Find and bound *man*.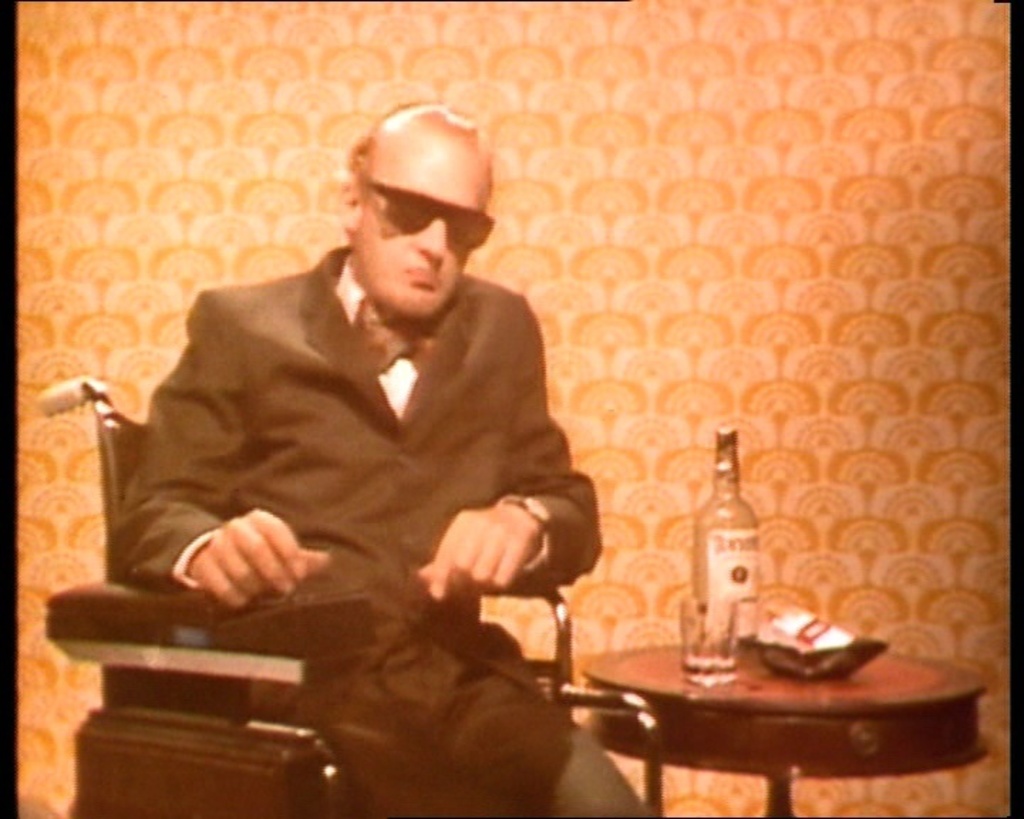
Bound: x1=124 y1=94 x2=607 y2=765.
